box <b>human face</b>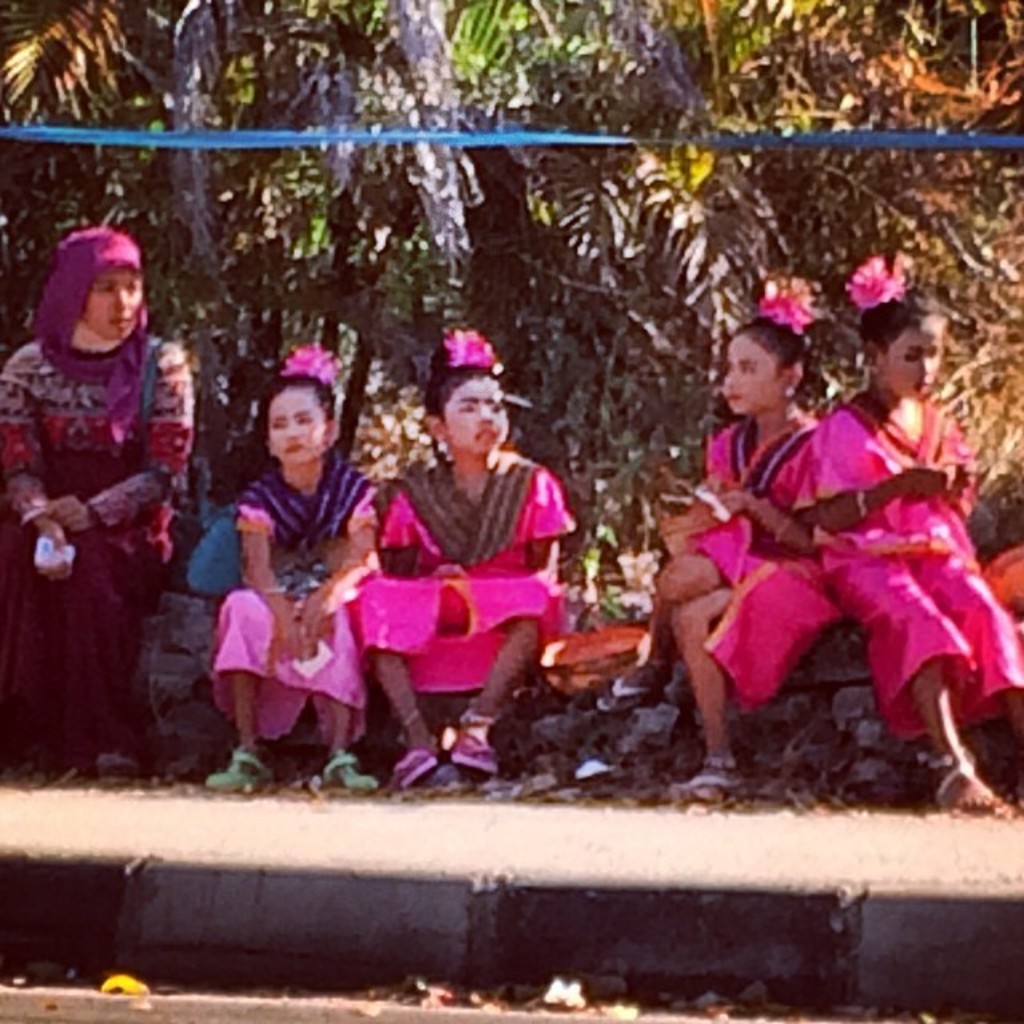
(440, 379, 504, 448)
